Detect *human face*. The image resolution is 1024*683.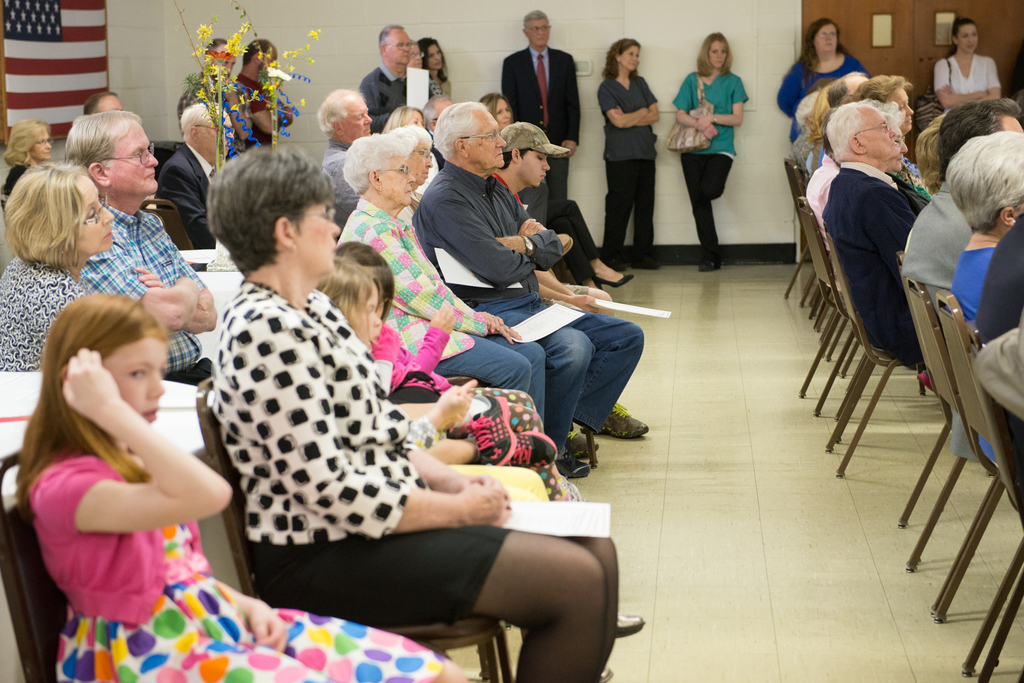
[706, 39, 725, 69].
